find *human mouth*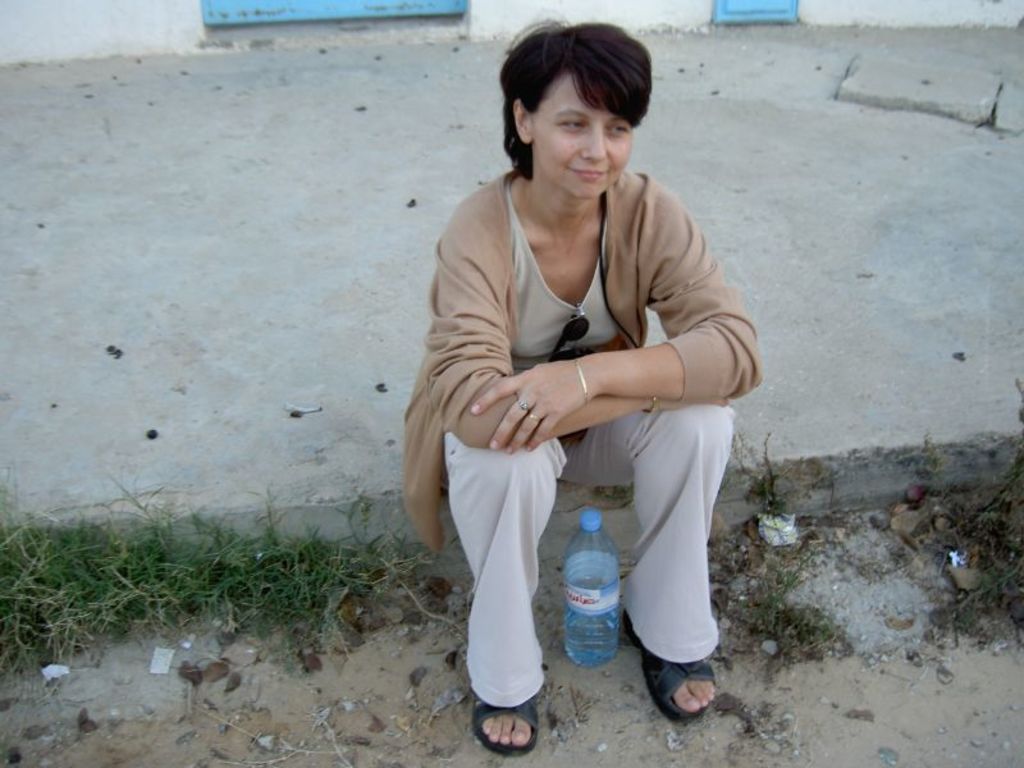
(left=563, top=164, right=608, bottom=182)
